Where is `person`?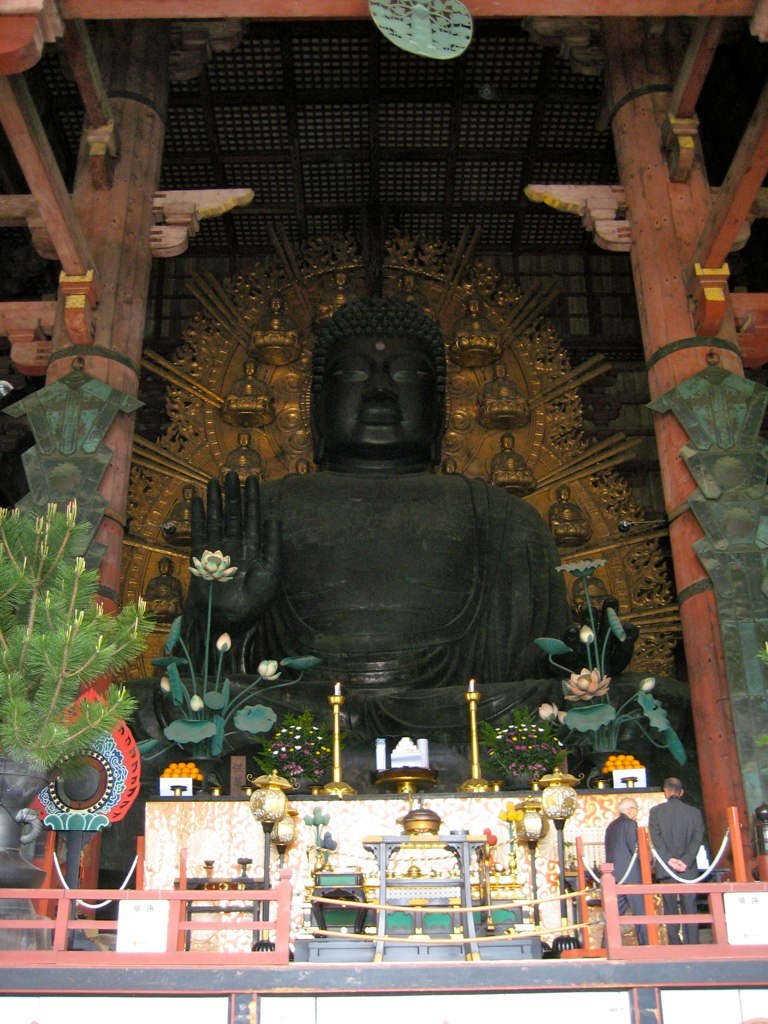
<bbox>145, 290, 624, 805</bbox>.
